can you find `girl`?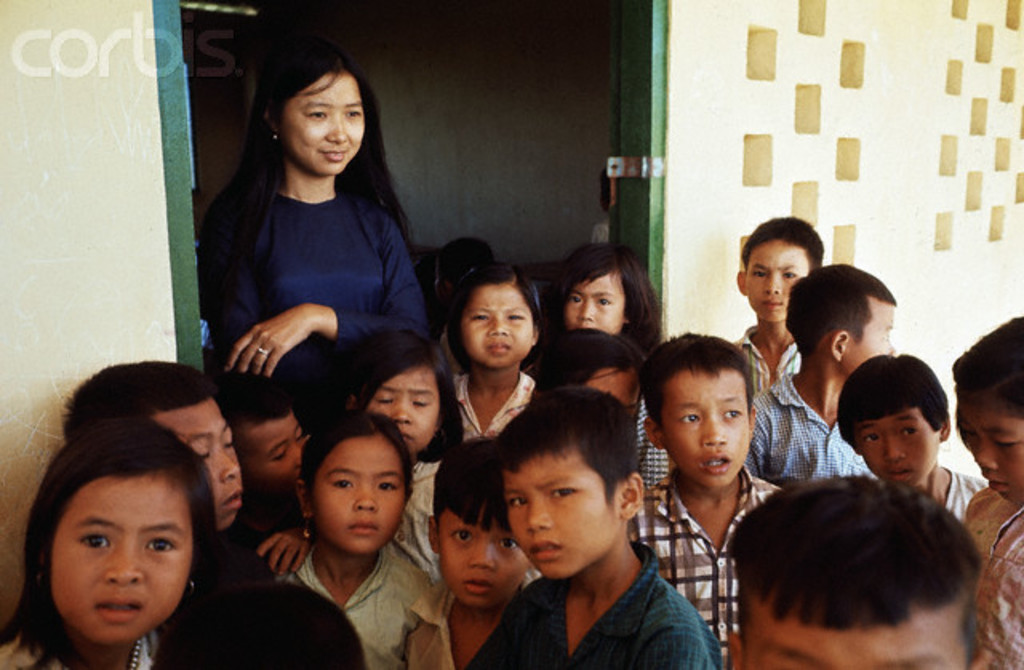
Yes, bounding box: <bbox>450, 262, 550, 443</bbox>.
